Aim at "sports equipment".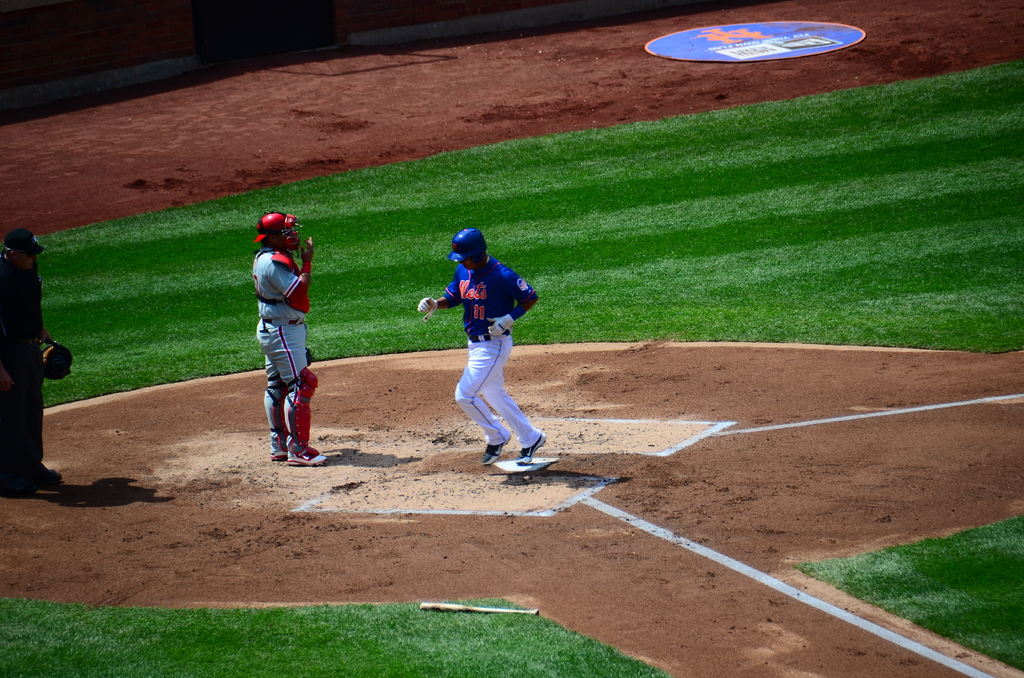
Aimed at x1=287, y1=449, x2=326, y2=465.
